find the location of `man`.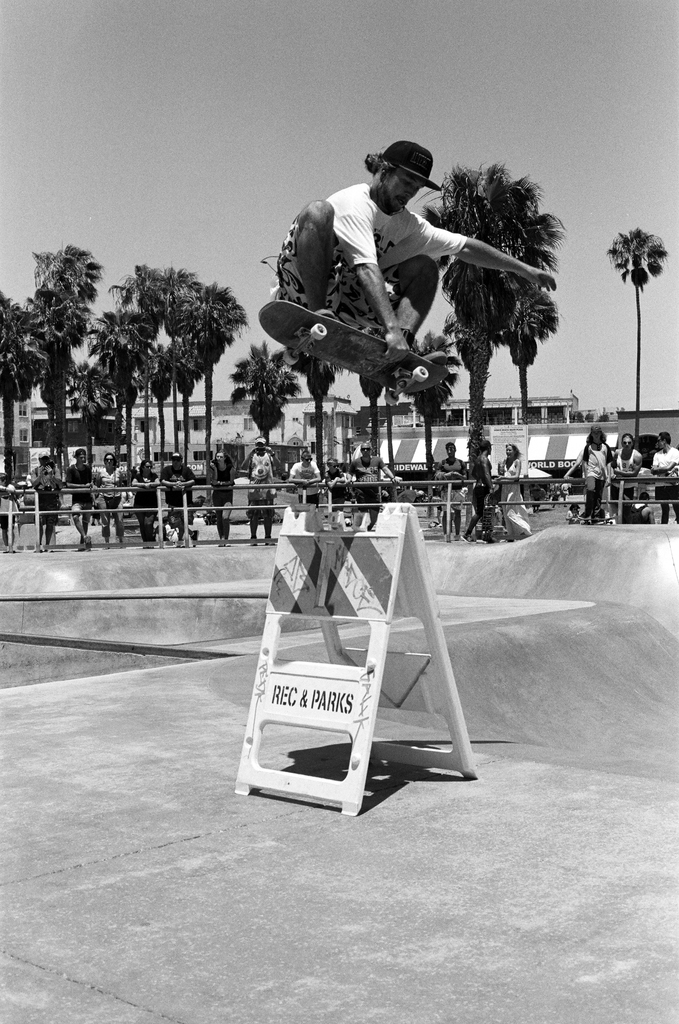
Location: <bbox>283, 143, 516, 352</bbox>.
